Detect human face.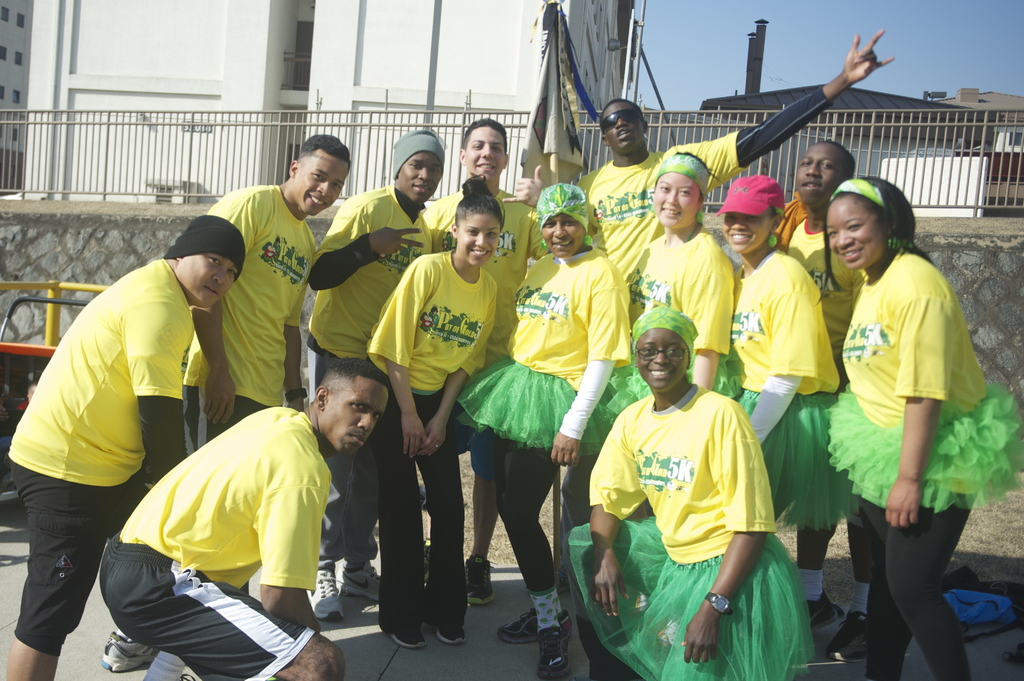
Detected at <bbox>457, 212, 499, 268</bbox>.
